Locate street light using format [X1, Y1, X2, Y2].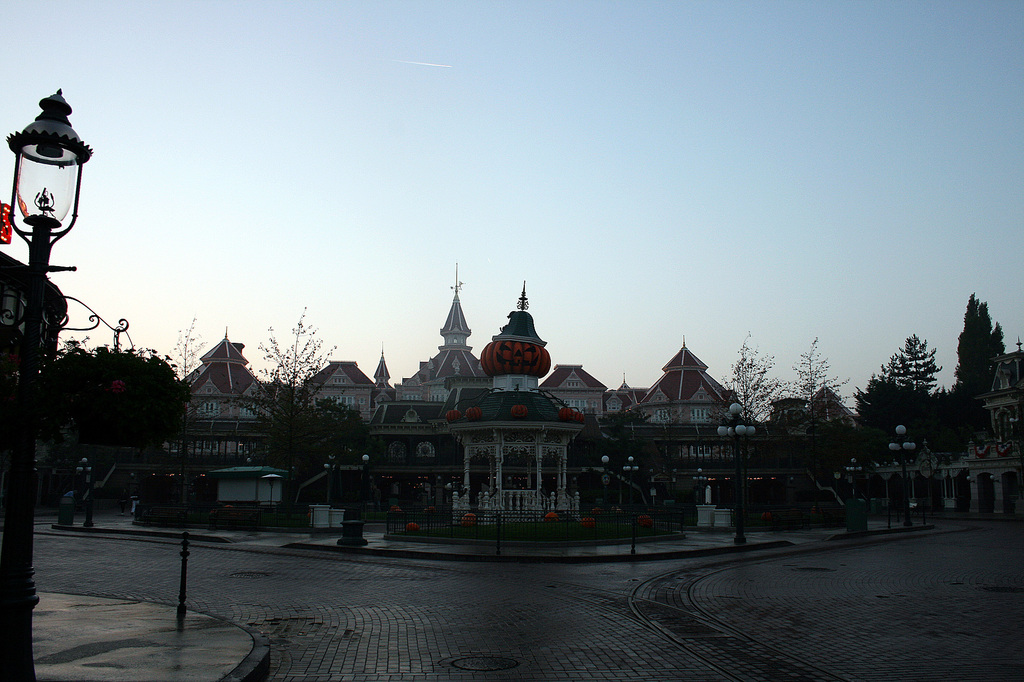
[6, 93, 155, 558].
